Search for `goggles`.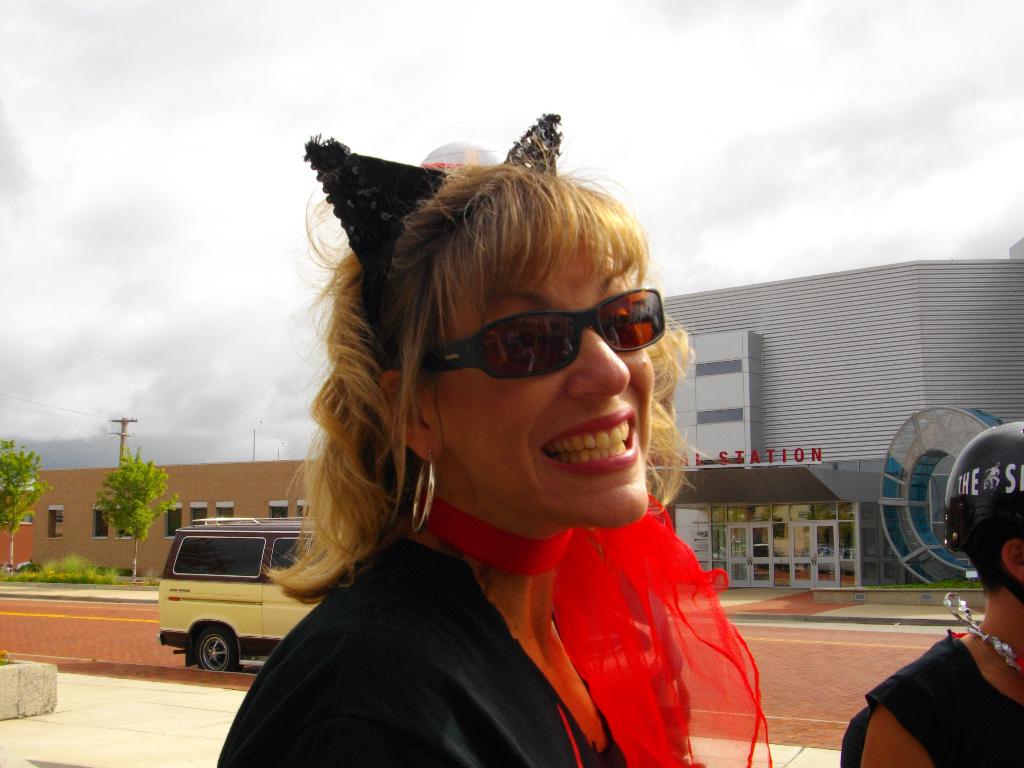
Found at [403, 285, 664, 392].
